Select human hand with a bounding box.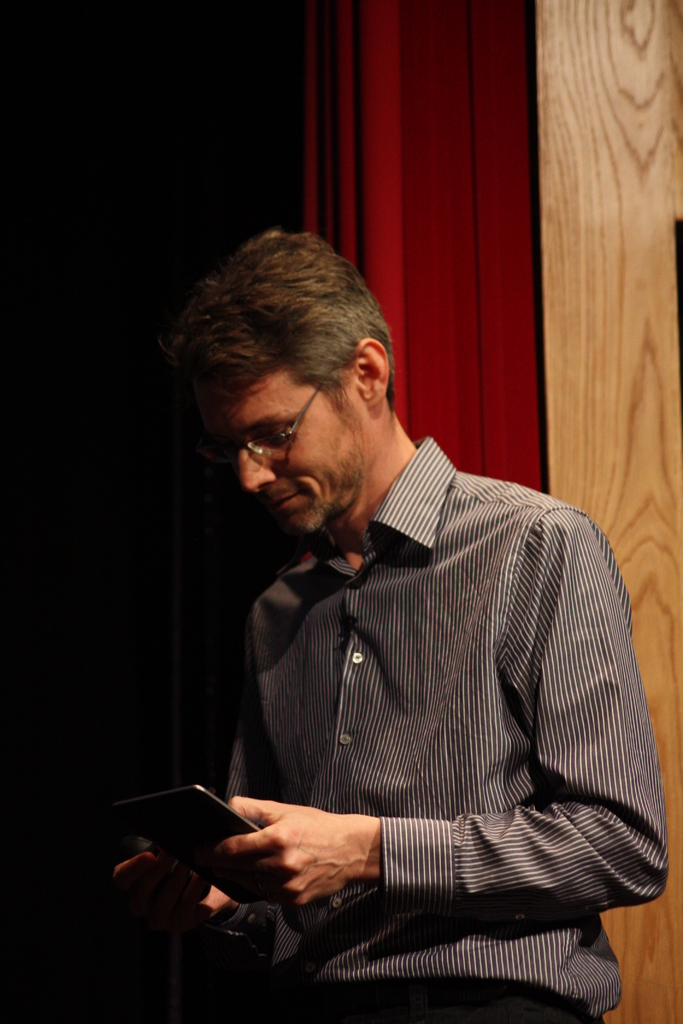
[104,844,216,944].
